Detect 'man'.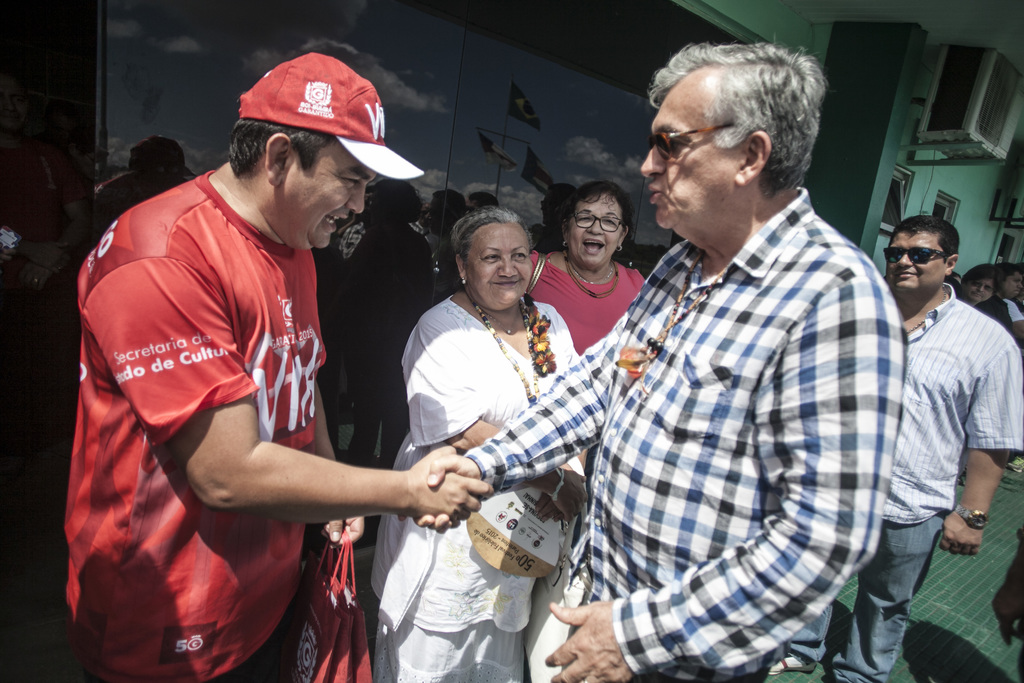
Detected at bbox=[402, 40, 906, 682].
